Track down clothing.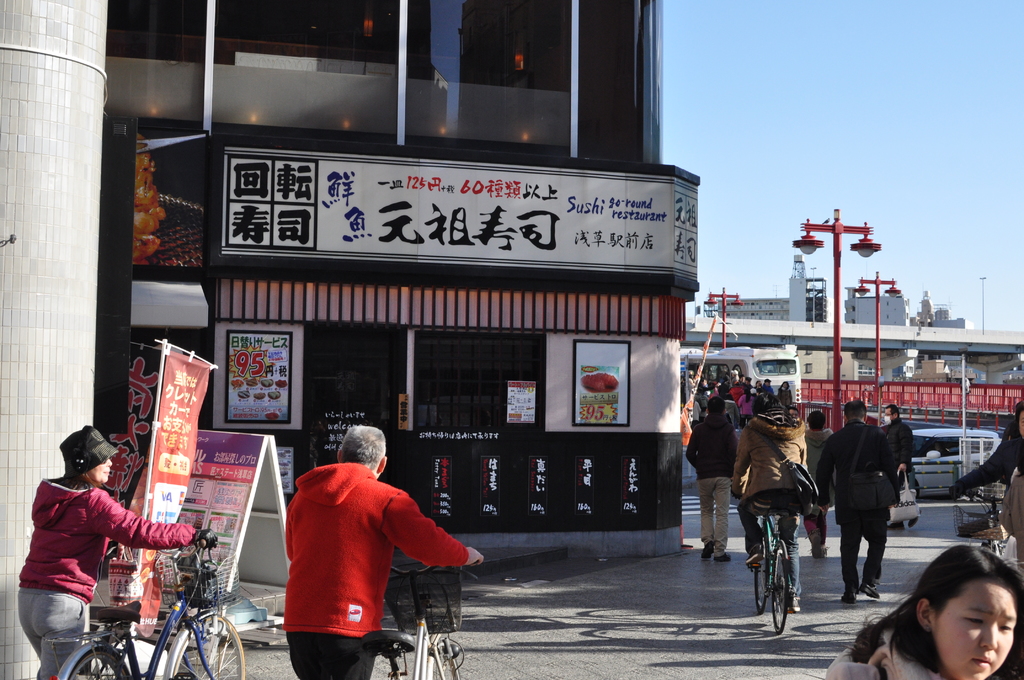
Tracked to Rect(803, 428, 840, 553).
